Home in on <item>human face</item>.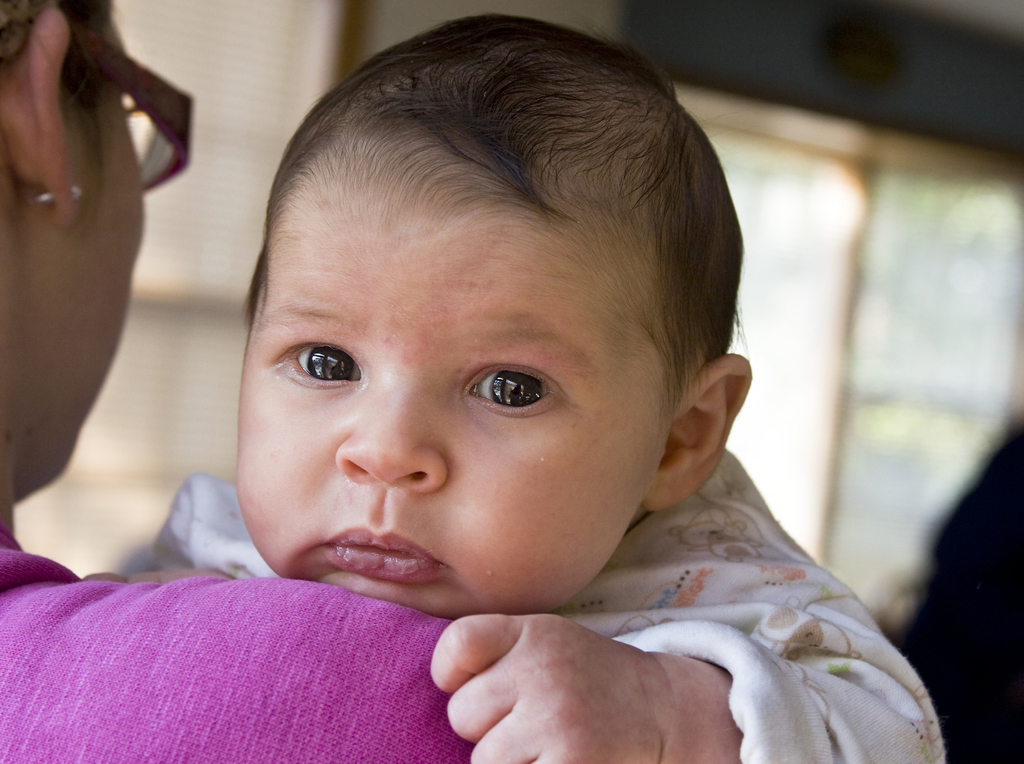
Homed in at (x1=233, y1=167, x2=672, y2=621).
